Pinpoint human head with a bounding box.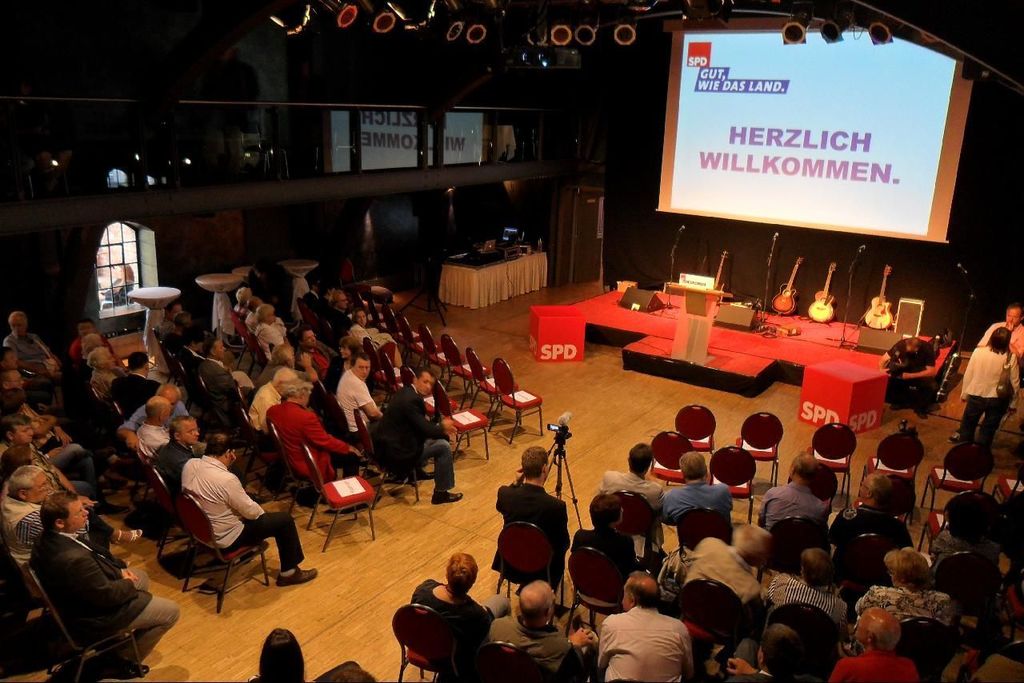
left=855, top=605, right=901, bottom=647.
